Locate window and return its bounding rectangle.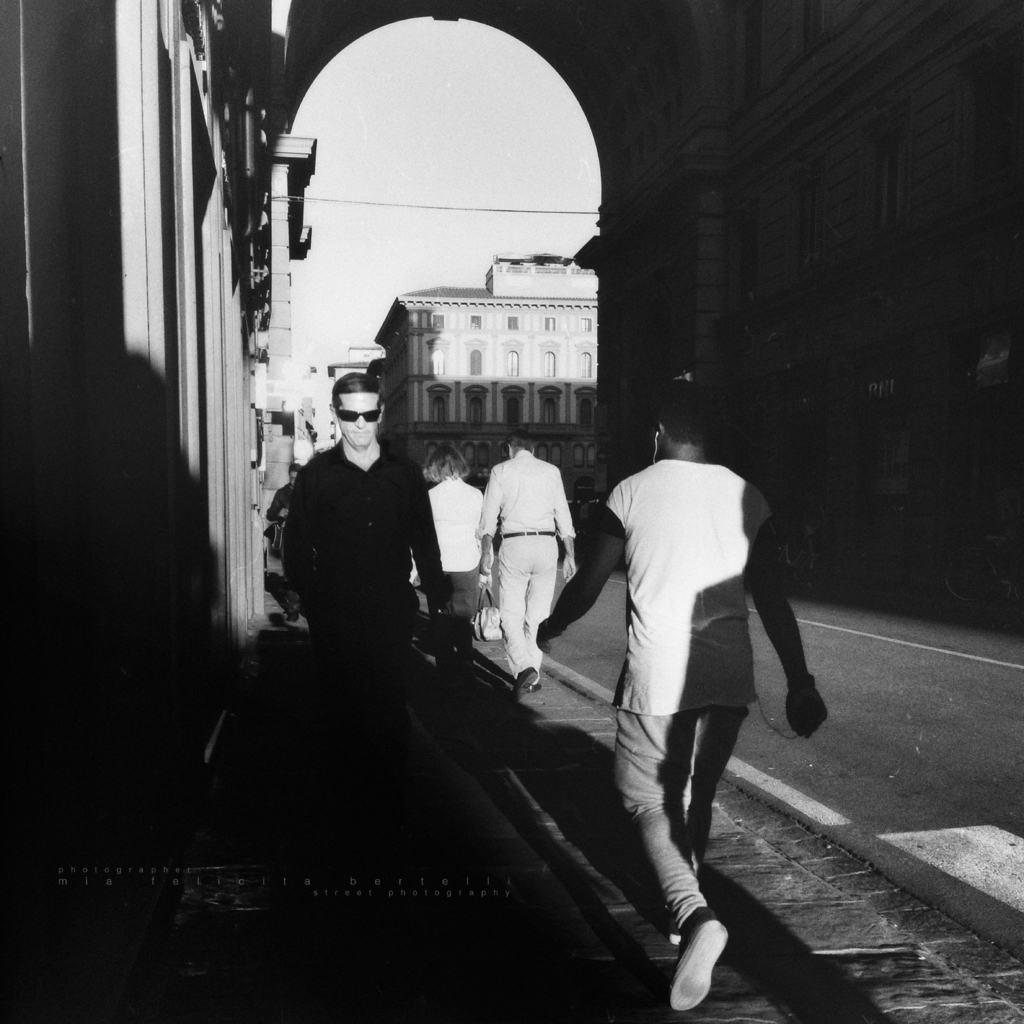
<bbox>508, 349, 518, 385</bbox>.
